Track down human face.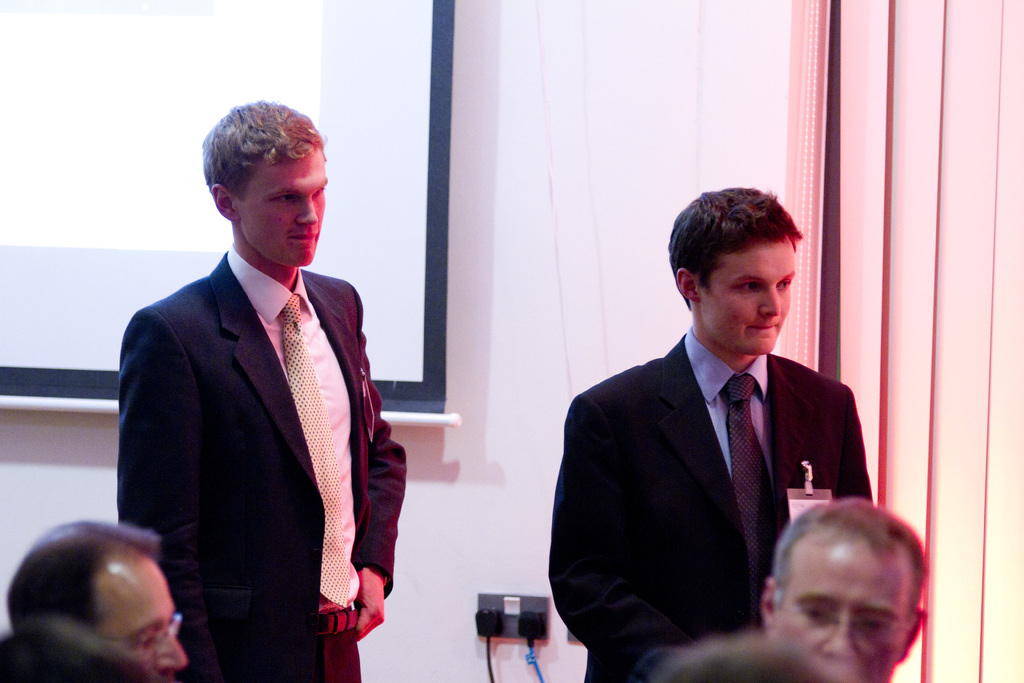
Tracked to 99:552:191:682.
